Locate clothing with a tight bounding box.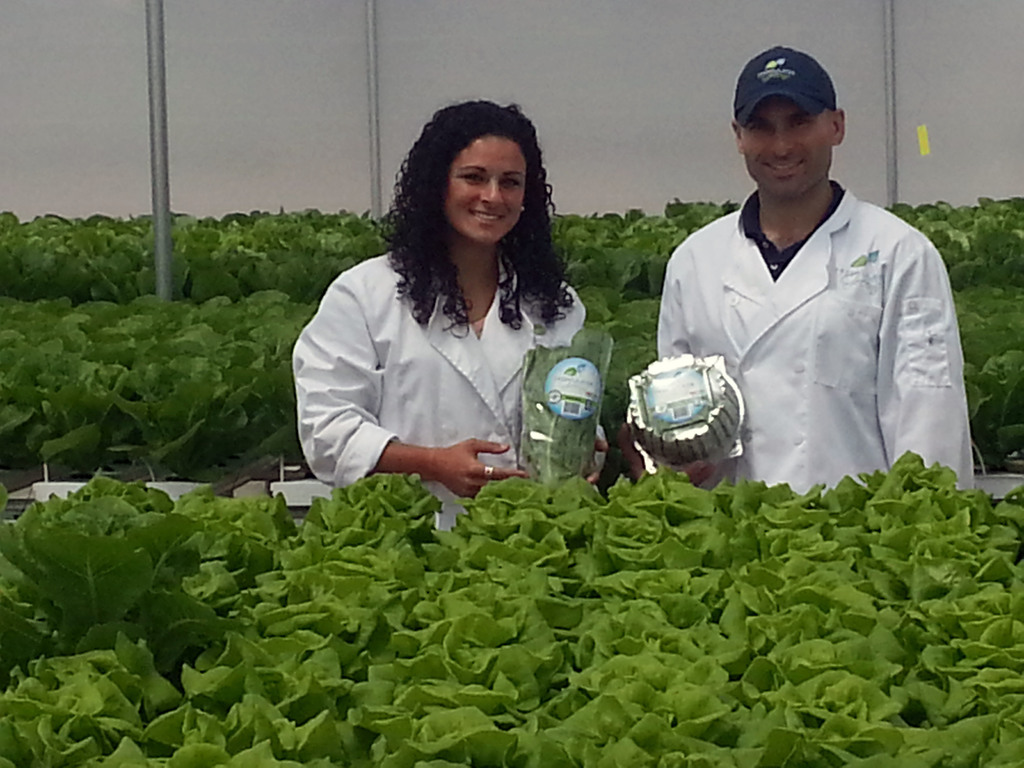
(left=290, top=249, right=612, bottom=518).
